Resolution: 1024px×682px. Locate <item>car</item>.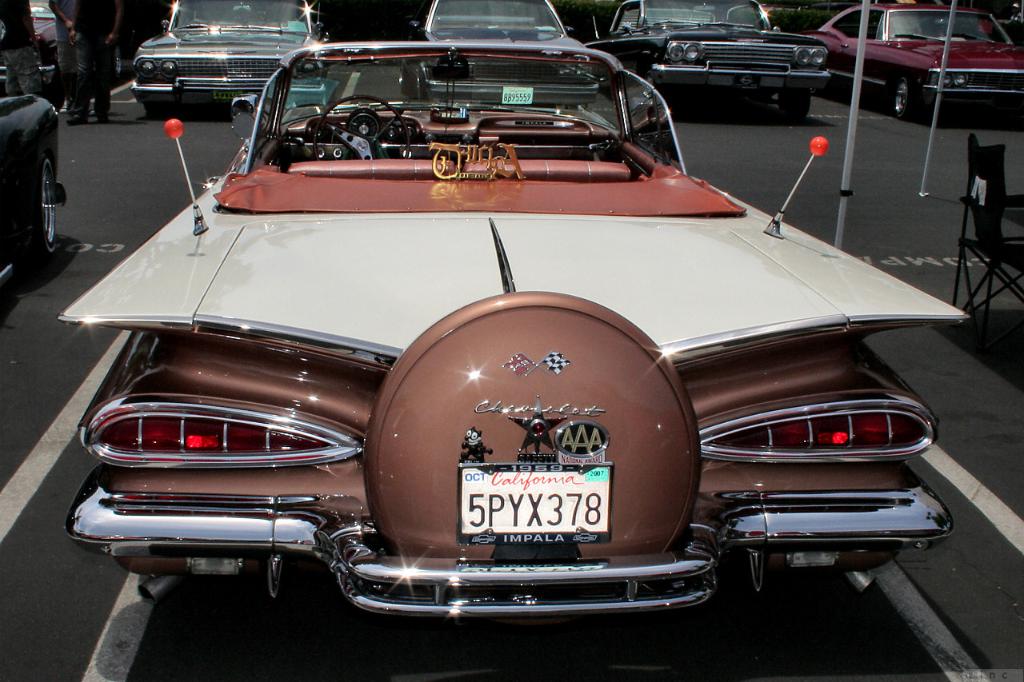
BBox(414, 0, 572, 53).
